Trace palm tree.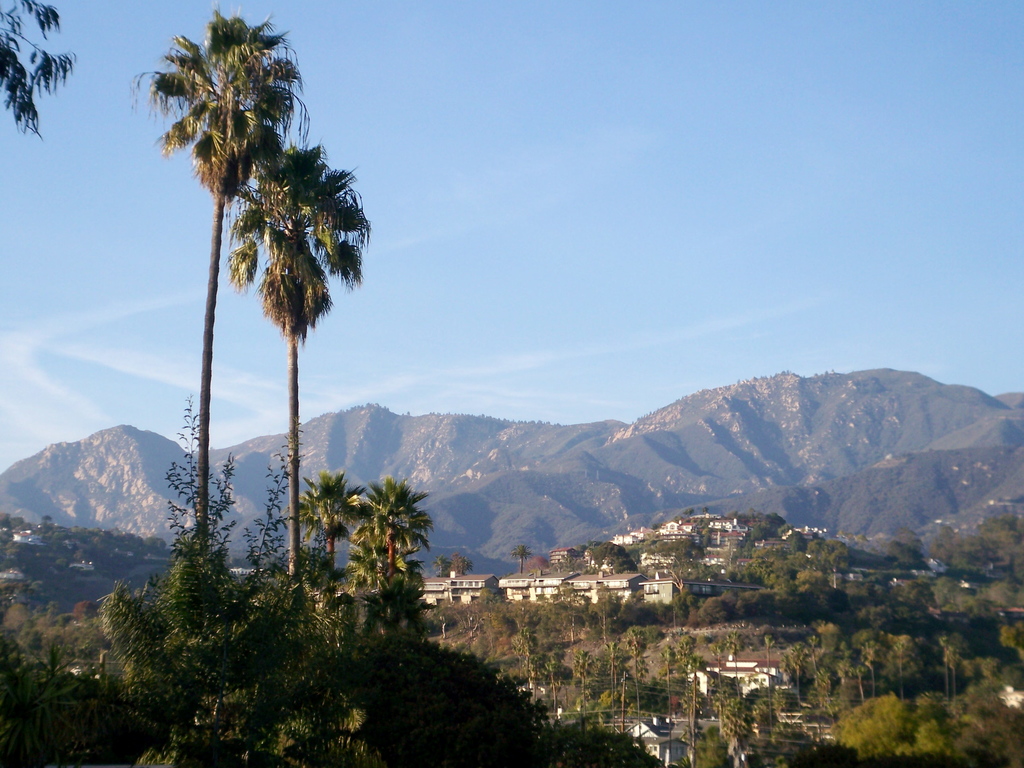
Traced to box(288, 468, 359, 586).
